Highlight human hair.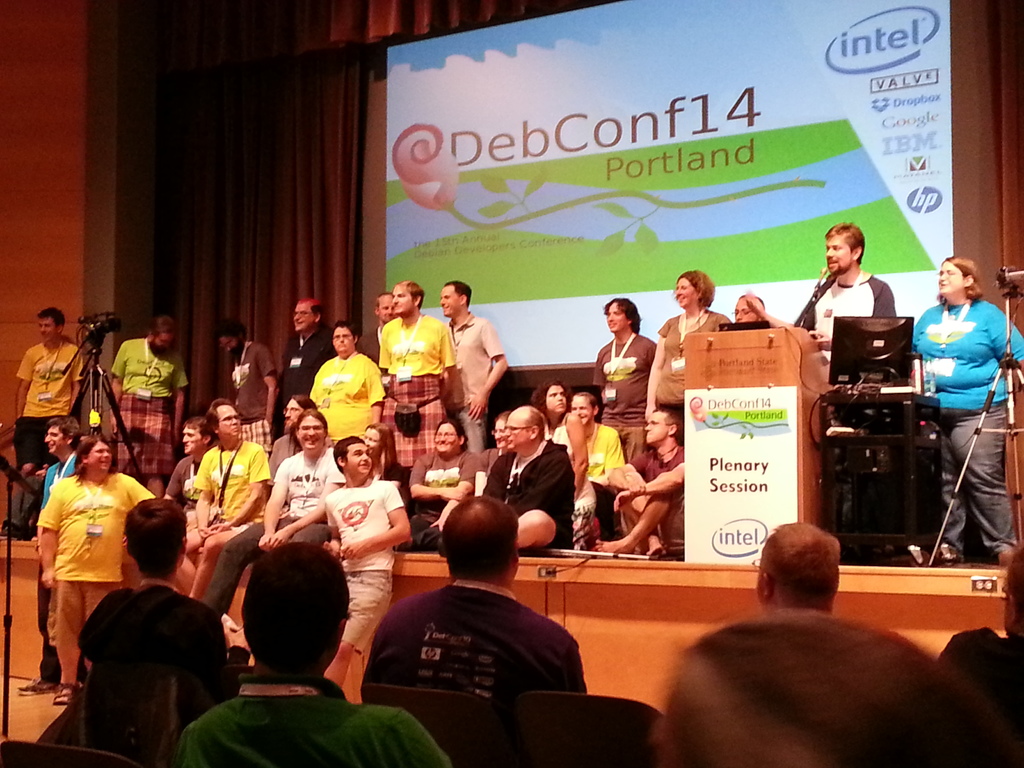
Highlighted region: pyautogui.locateOnScreen(333, 320, 360, 342).
